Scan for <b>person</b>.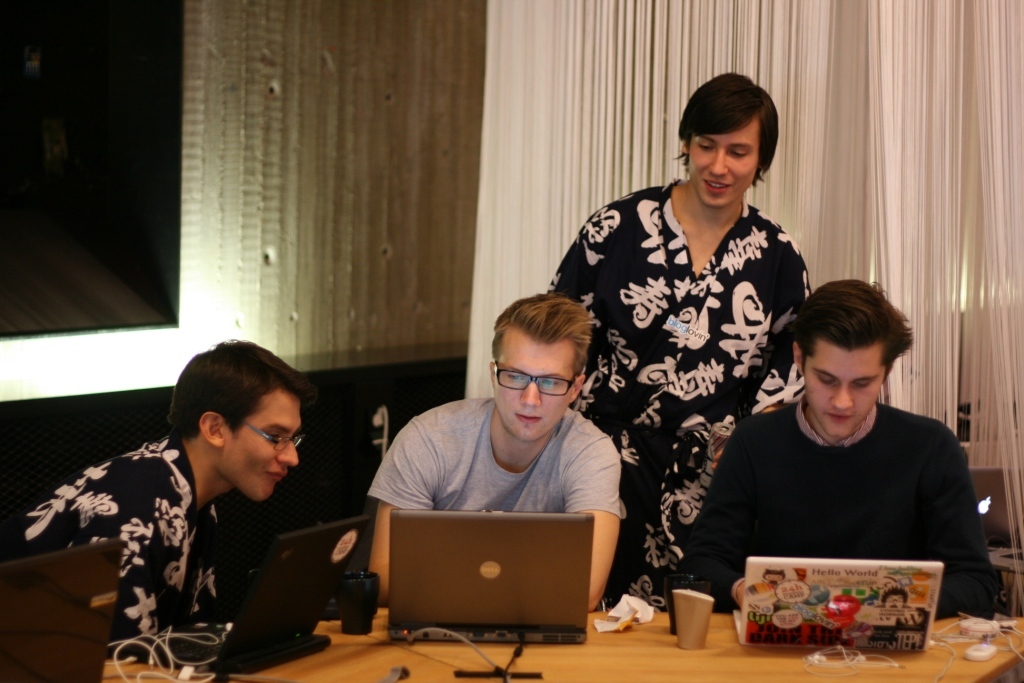
Scan result: detection(359, 293, 631, 611).
